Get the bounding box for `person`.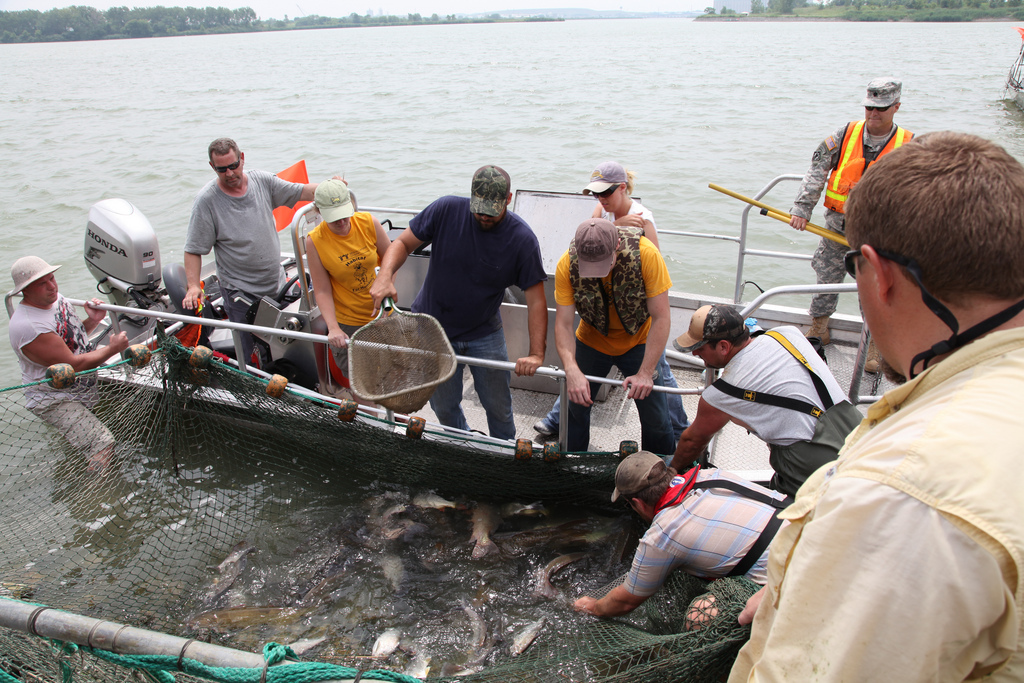
{"x1": 667, "y1": 304, "x2": 864, "y2": 496}.
